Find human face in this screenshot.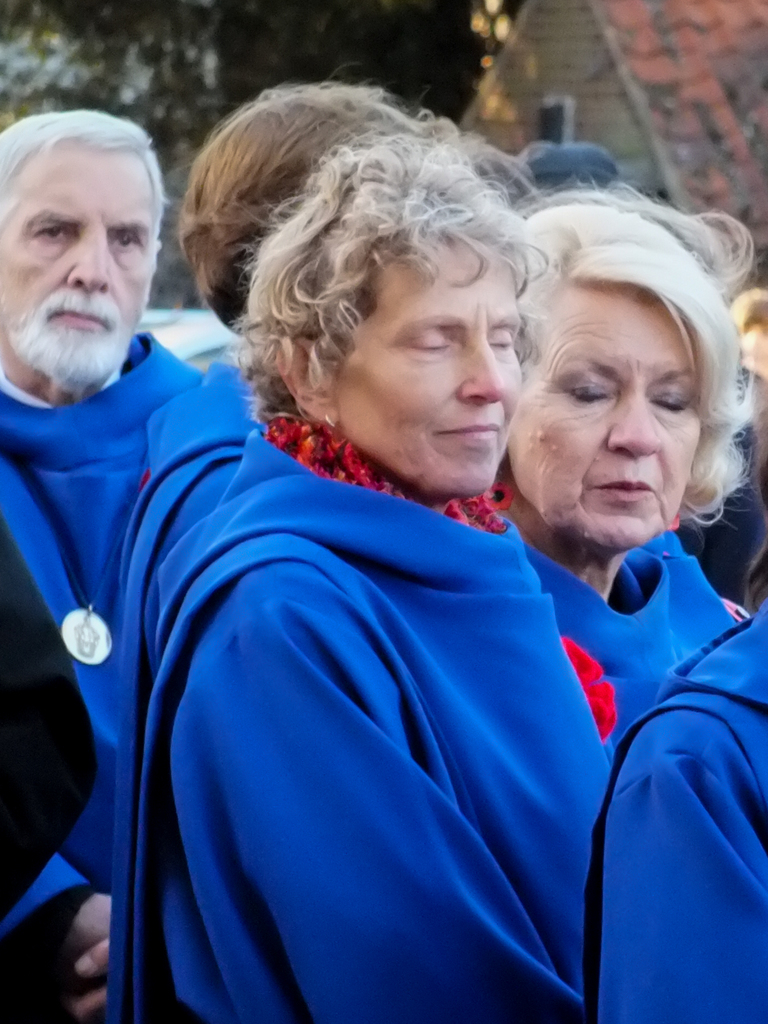
The bounding box for human face is 334/244/523/496.
